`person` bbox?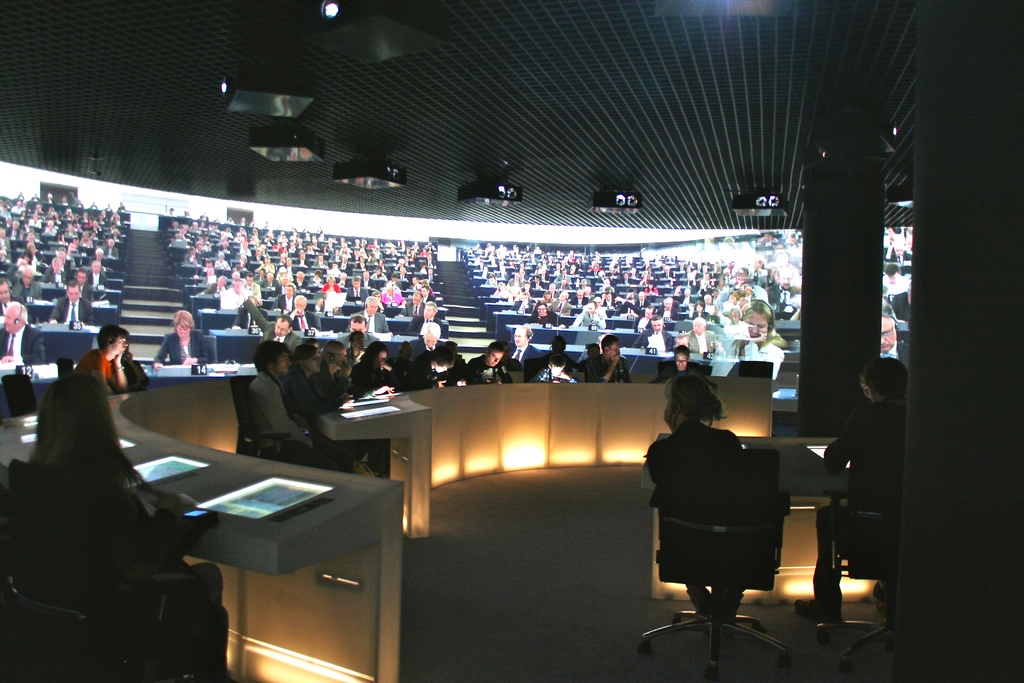
crop(353, 293, 388, 334)
